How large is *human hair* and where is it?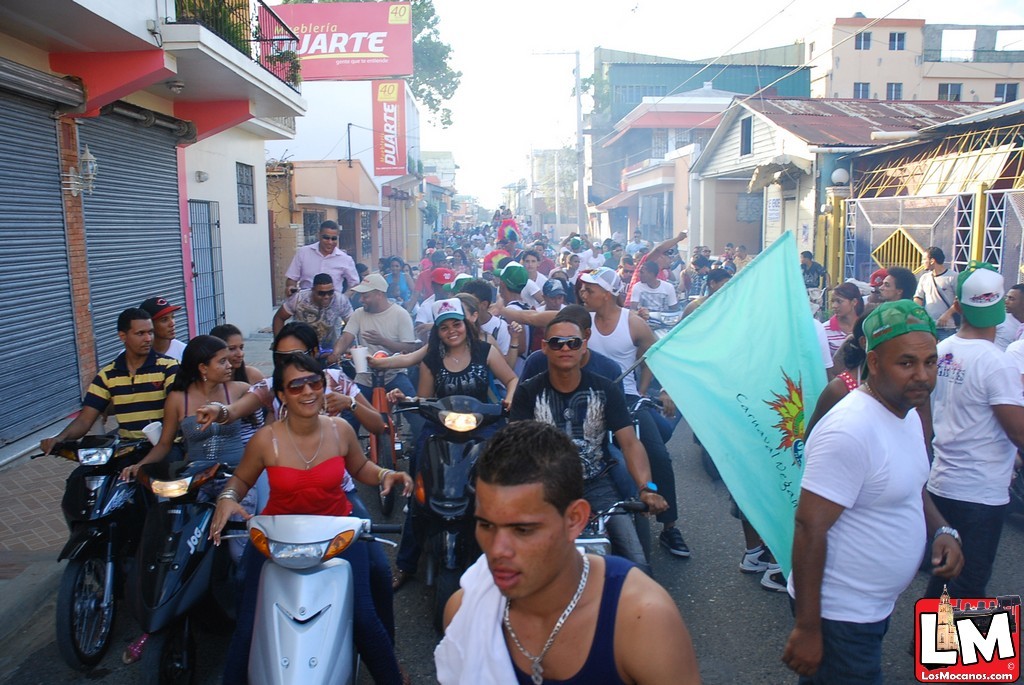
Bounding box: 834:279:864:317.
